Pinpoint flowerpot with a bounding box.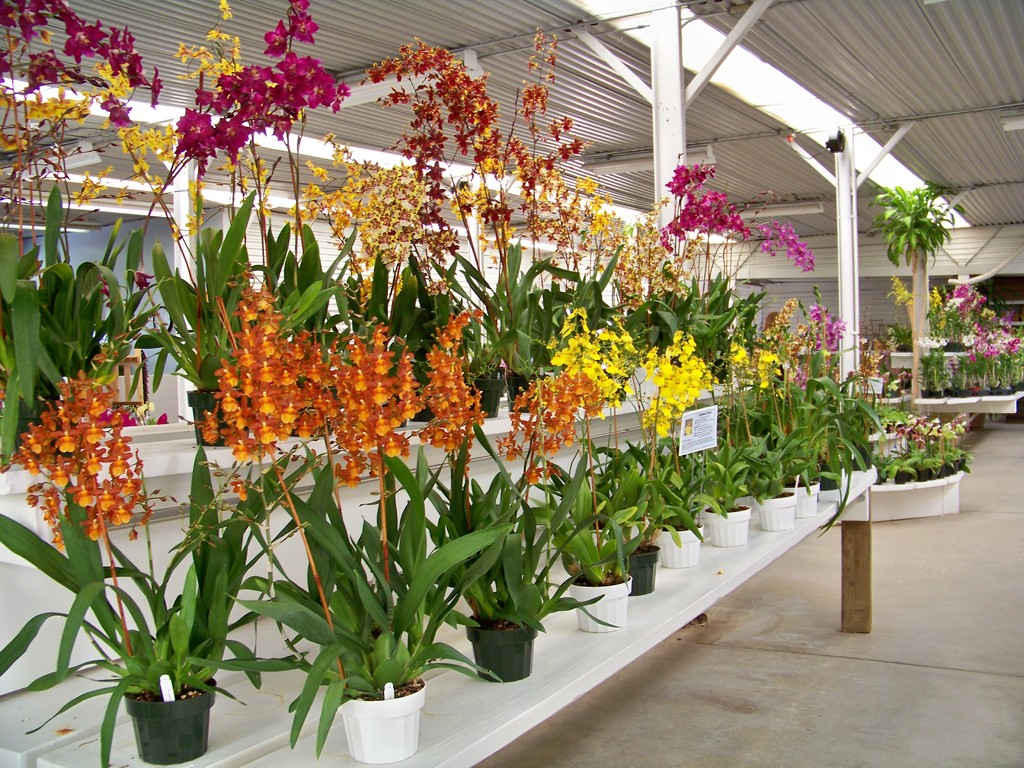
(467, 612, 542, 689).
